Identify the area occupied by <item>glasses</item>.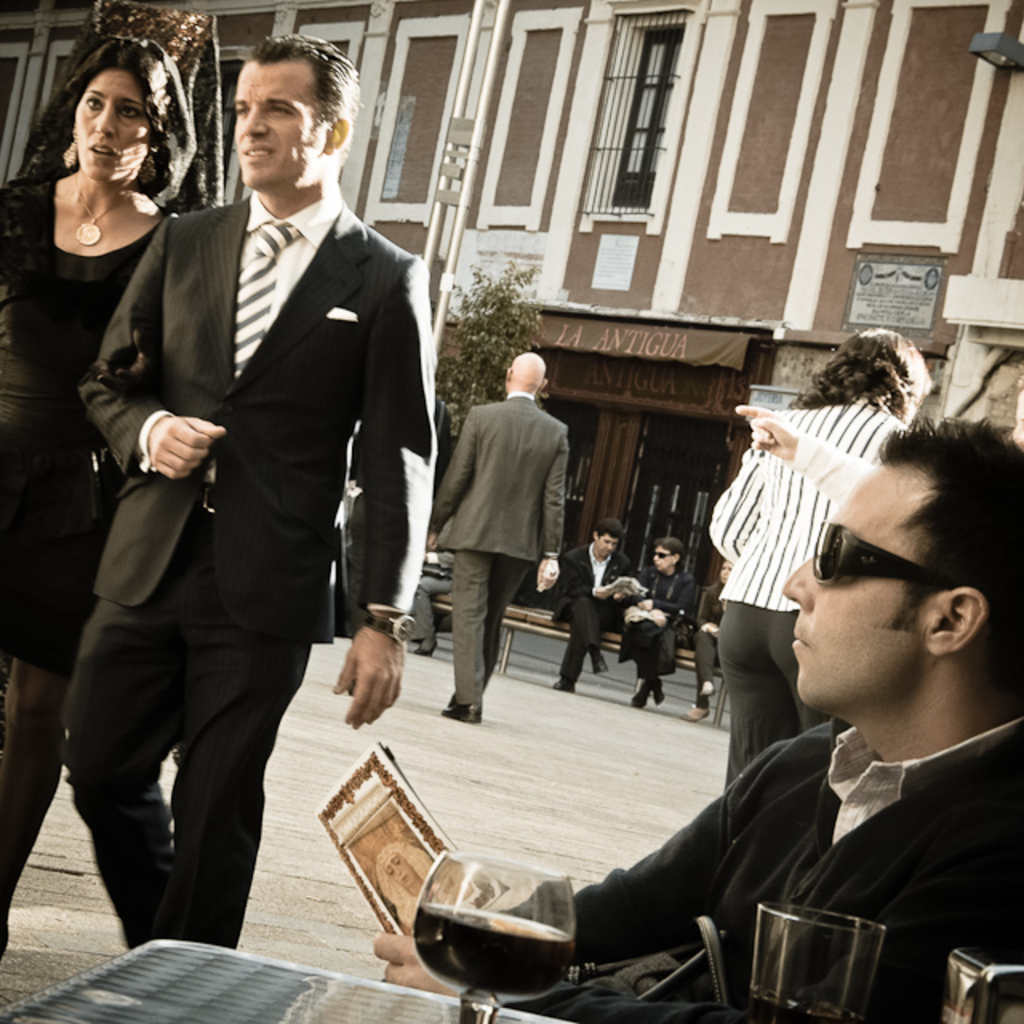
Area: [x1=811, y1=518, x2=952, y2=586].
